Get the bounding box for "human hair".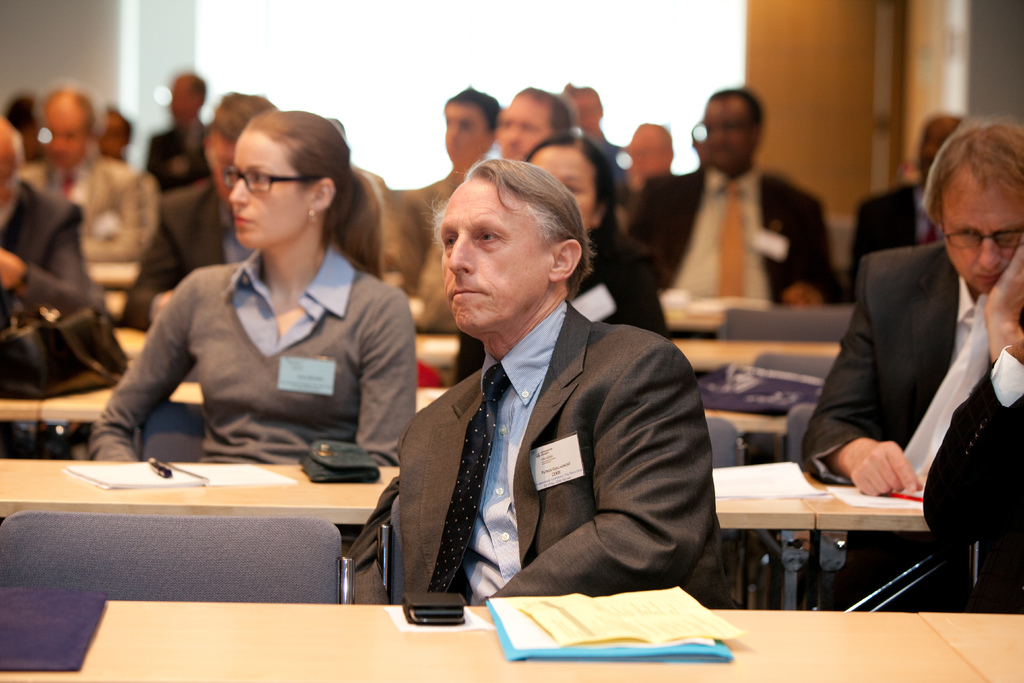
box=[33, 82, 99, 135].
